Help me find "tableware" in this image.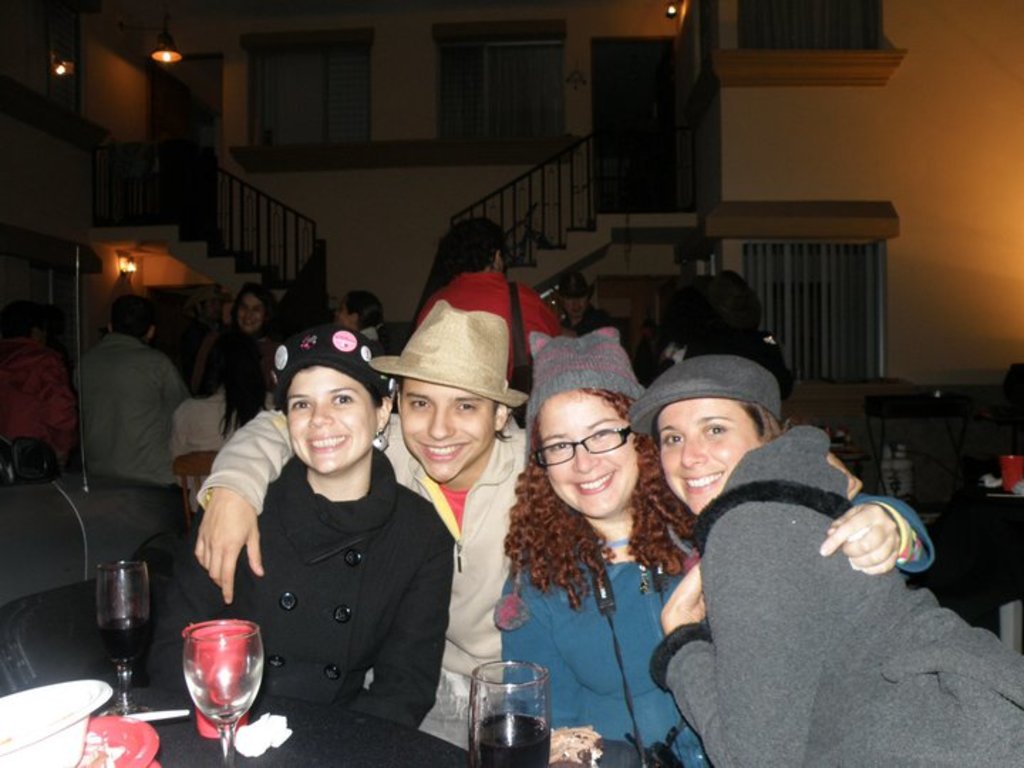
Found it: 471 657 556 767.
